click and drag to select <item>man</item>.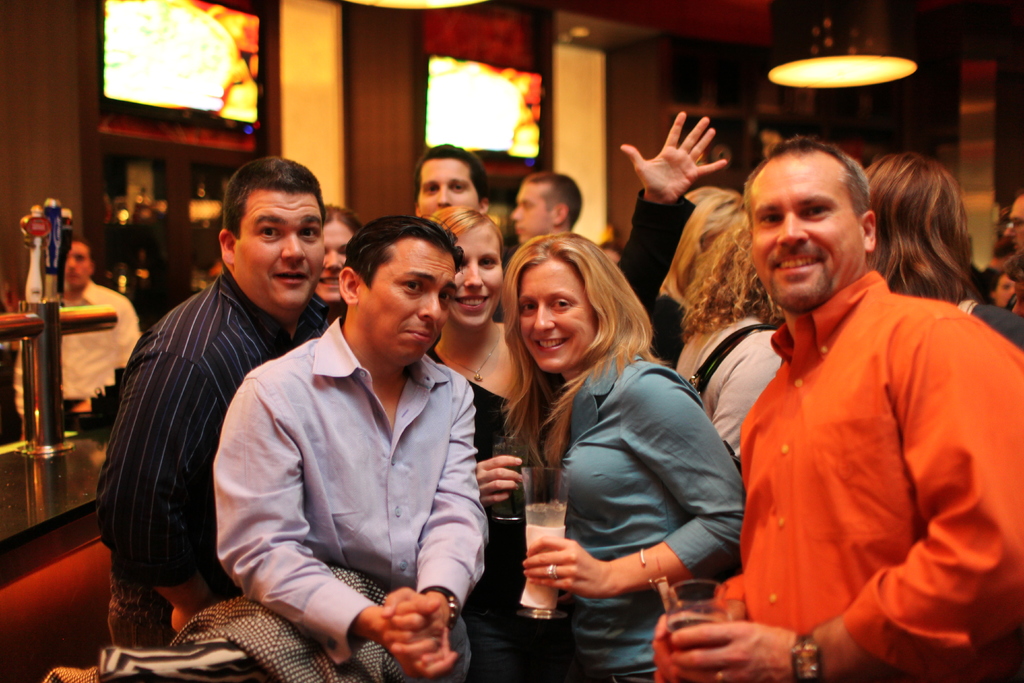
Selection: [left=653, top=138, right=1023, bottom=682].
